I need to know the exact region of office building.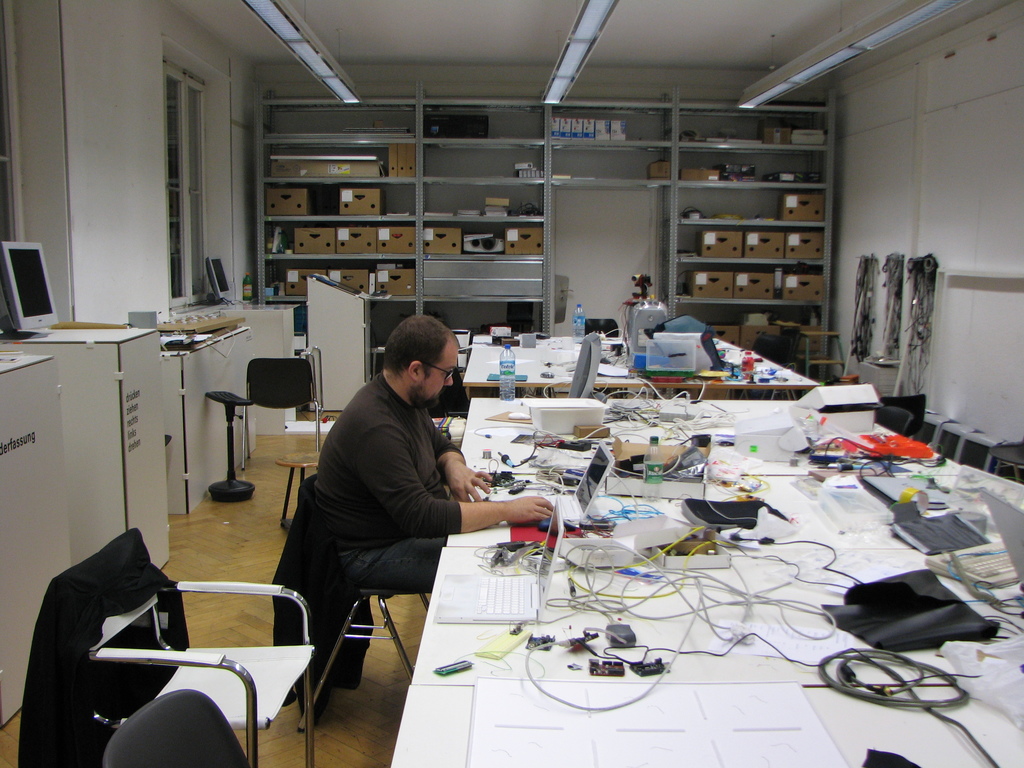
Region: bbox(92, 17, 934, 767).
